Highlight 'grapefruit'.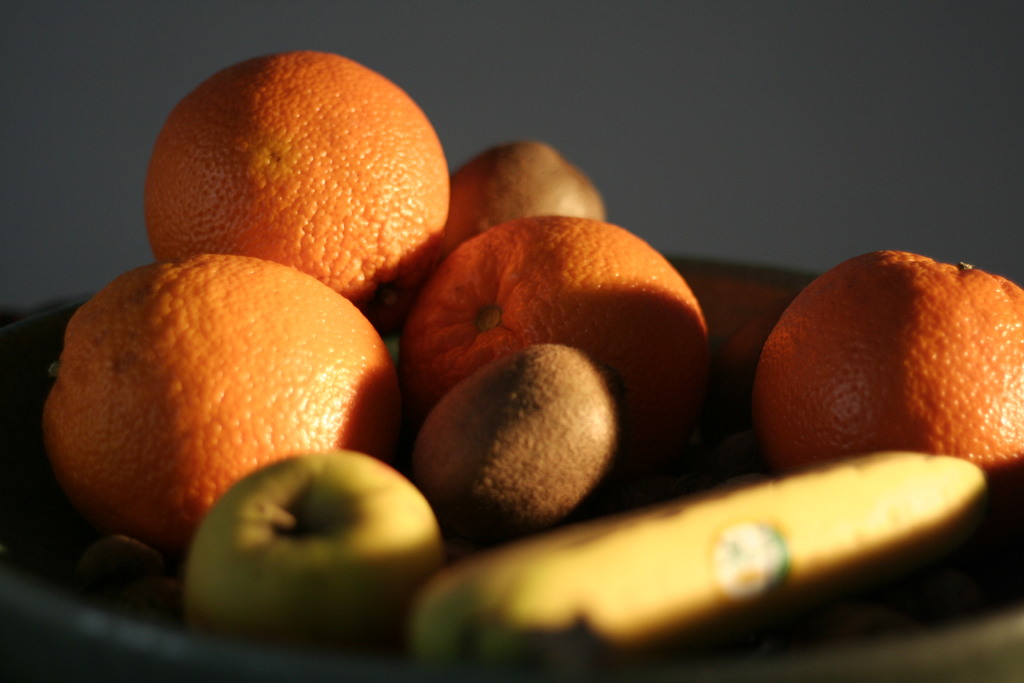
Highlighted region: pyautogui.locateOnScreen(143, 49, 453, 343).
